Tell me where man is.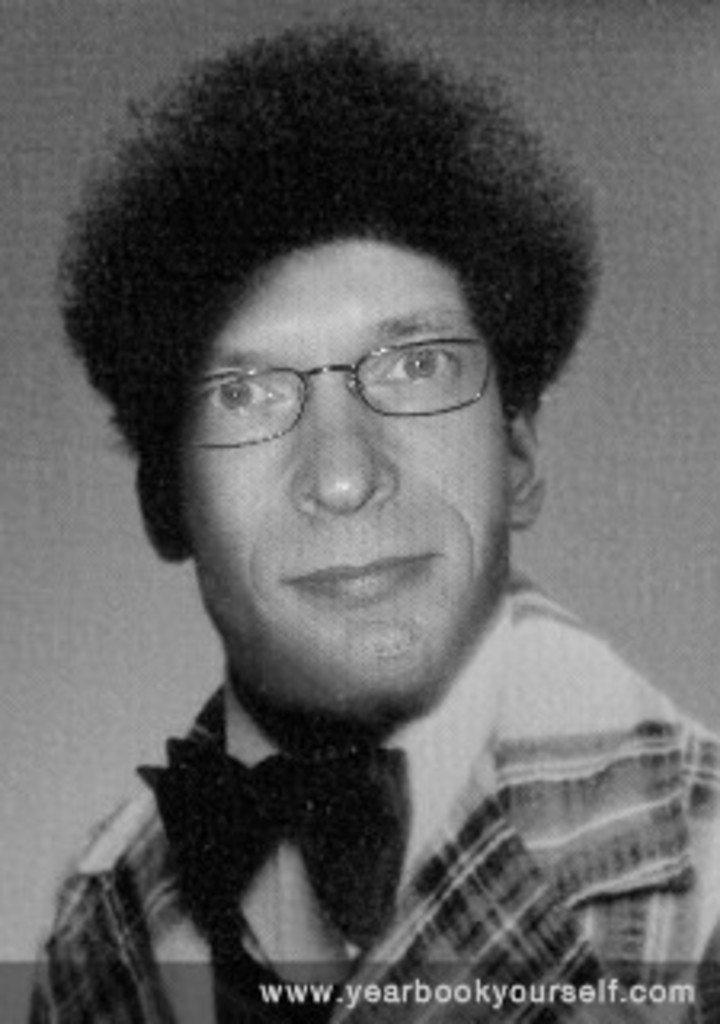
man is at box(16, 83, 707, 998).
